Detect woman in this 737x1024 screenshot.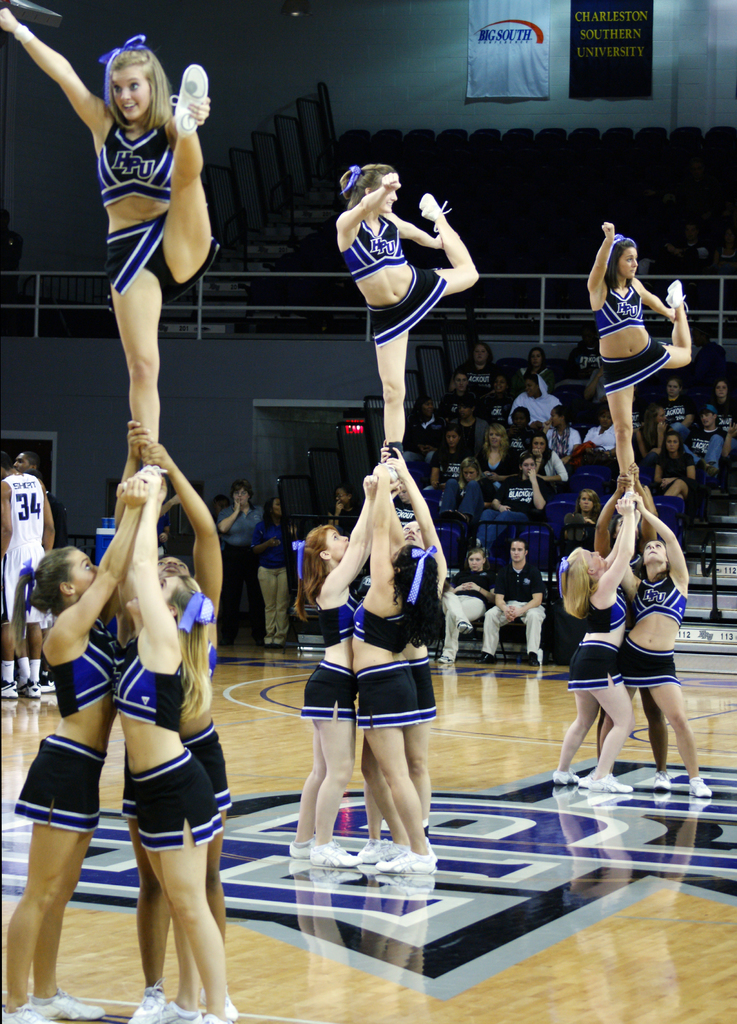
Detection: (left=551, top=498, right=635, bottom=792).
